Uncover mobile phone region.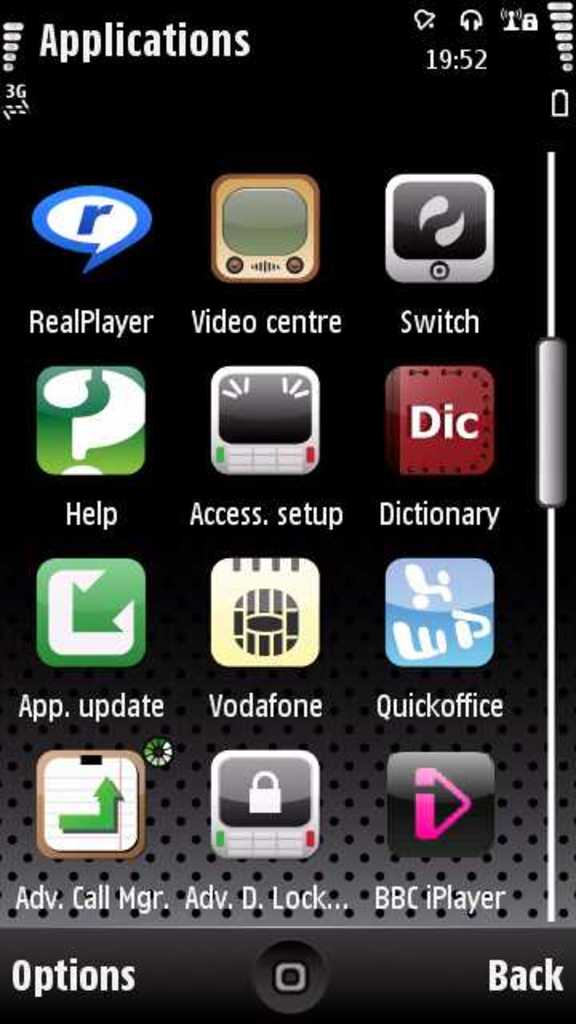
Uncovered: x1=3, y1=0, x2=541, y2=958.
